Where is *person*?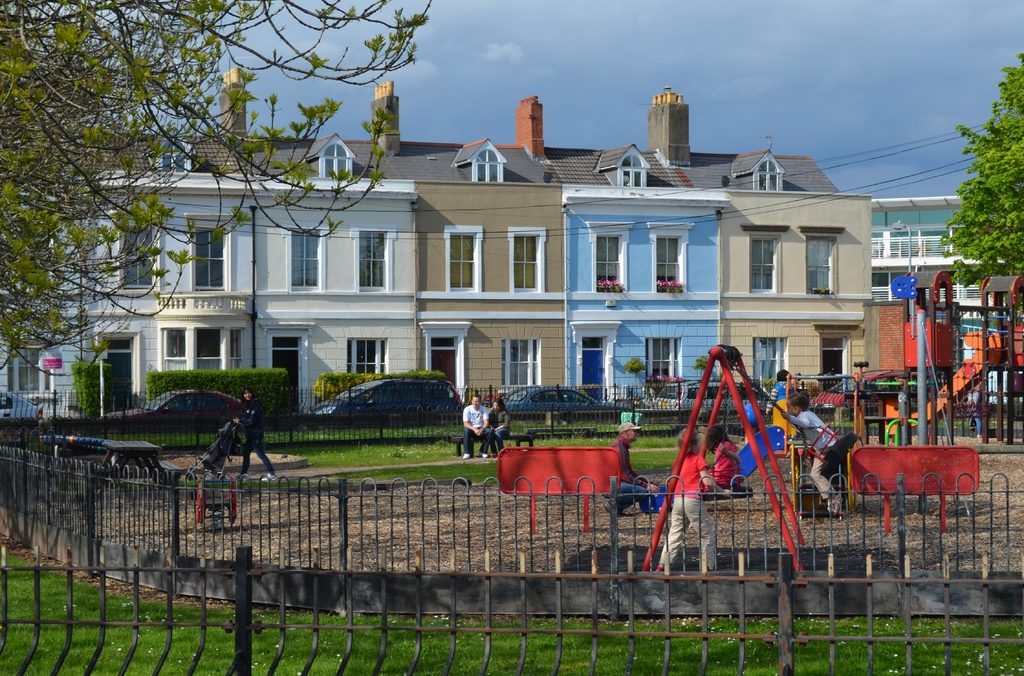
box=[484, 399, 510, 458].
